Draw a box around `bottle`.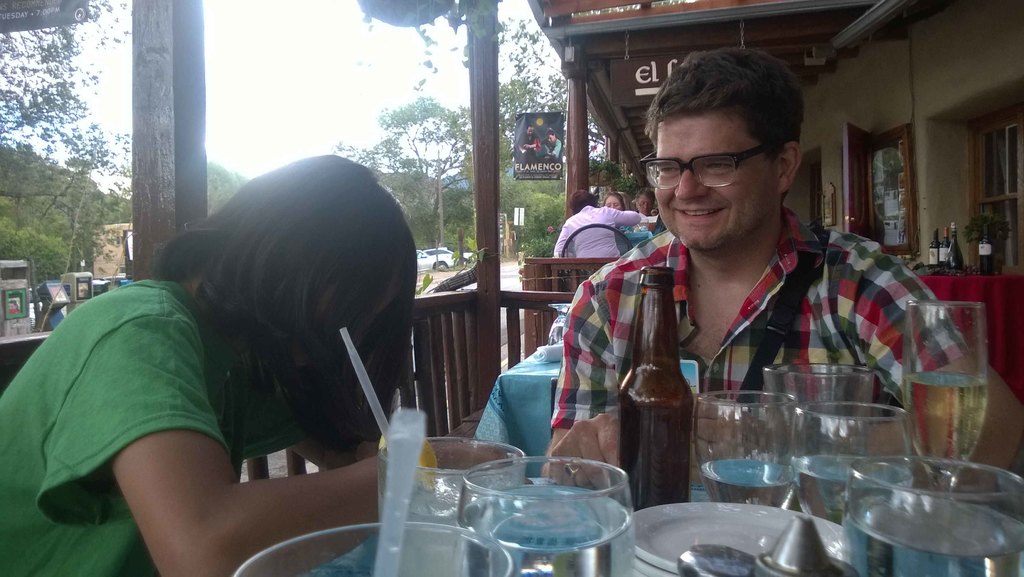
950/221/966/271.
